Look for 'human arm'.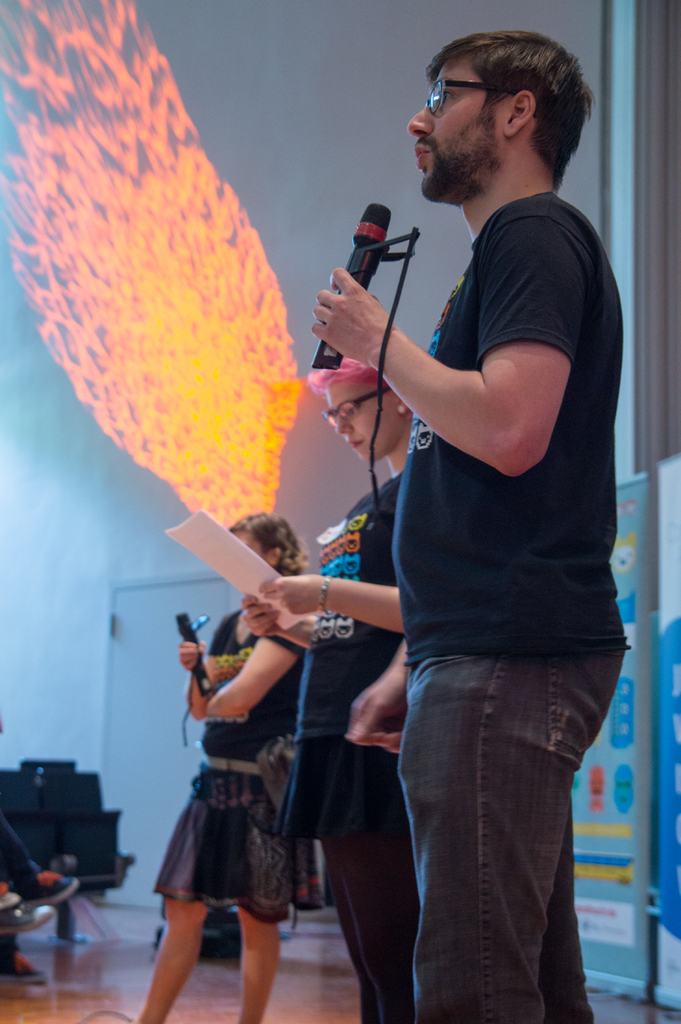
Found: [left=391, top=274, right=592, bottom=483].
